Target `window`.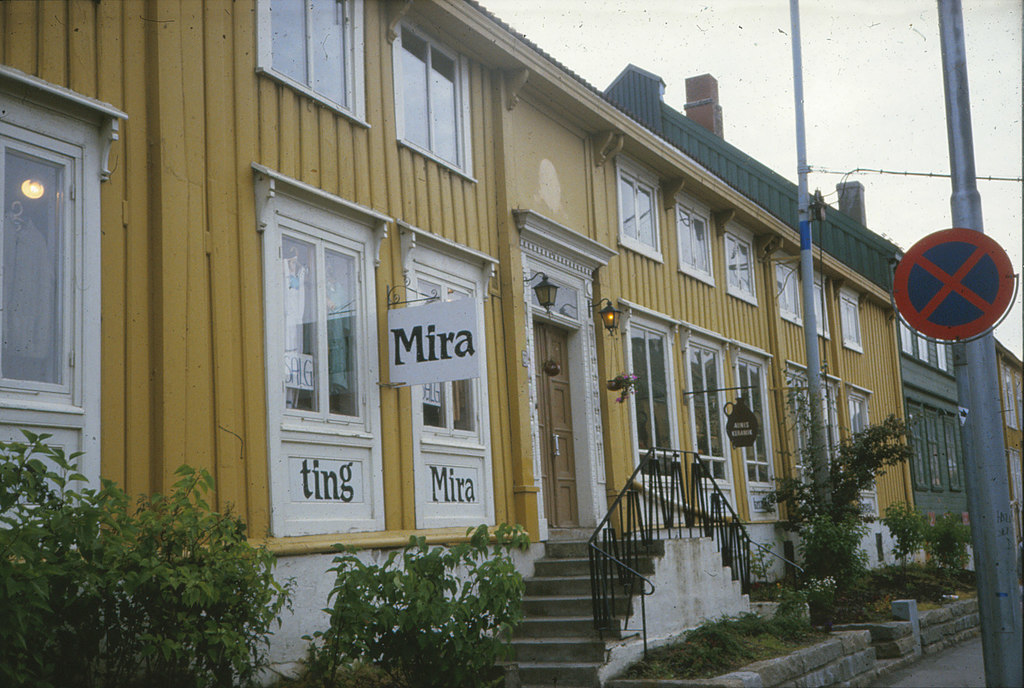
Target region: crop(0, 67, 124, 545).
